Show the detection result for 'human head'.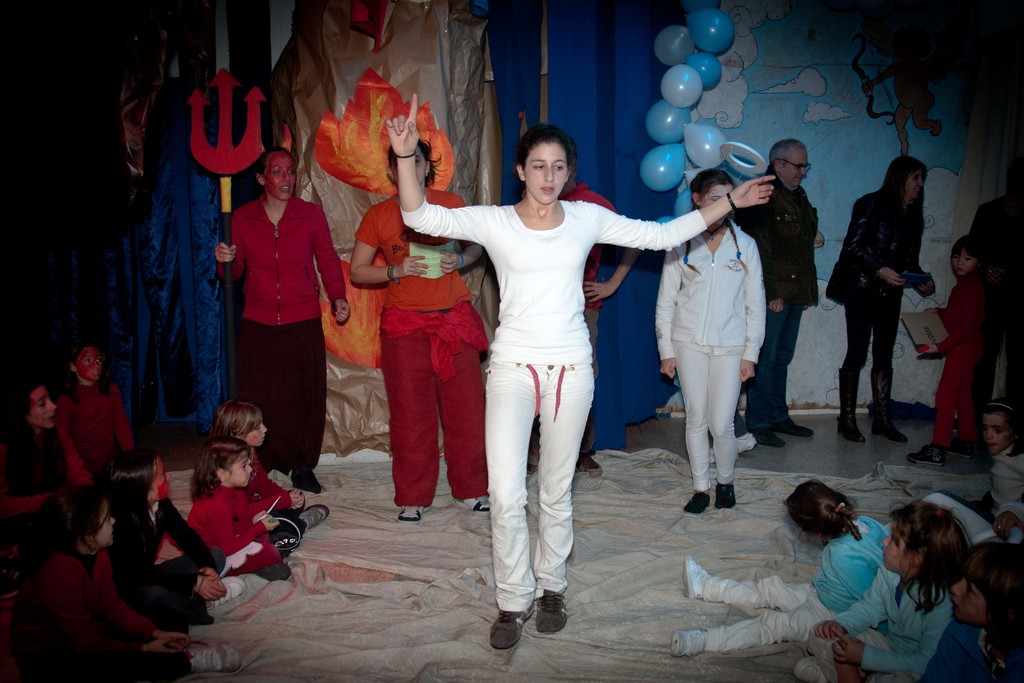
(983, 397, 1023, 456).
